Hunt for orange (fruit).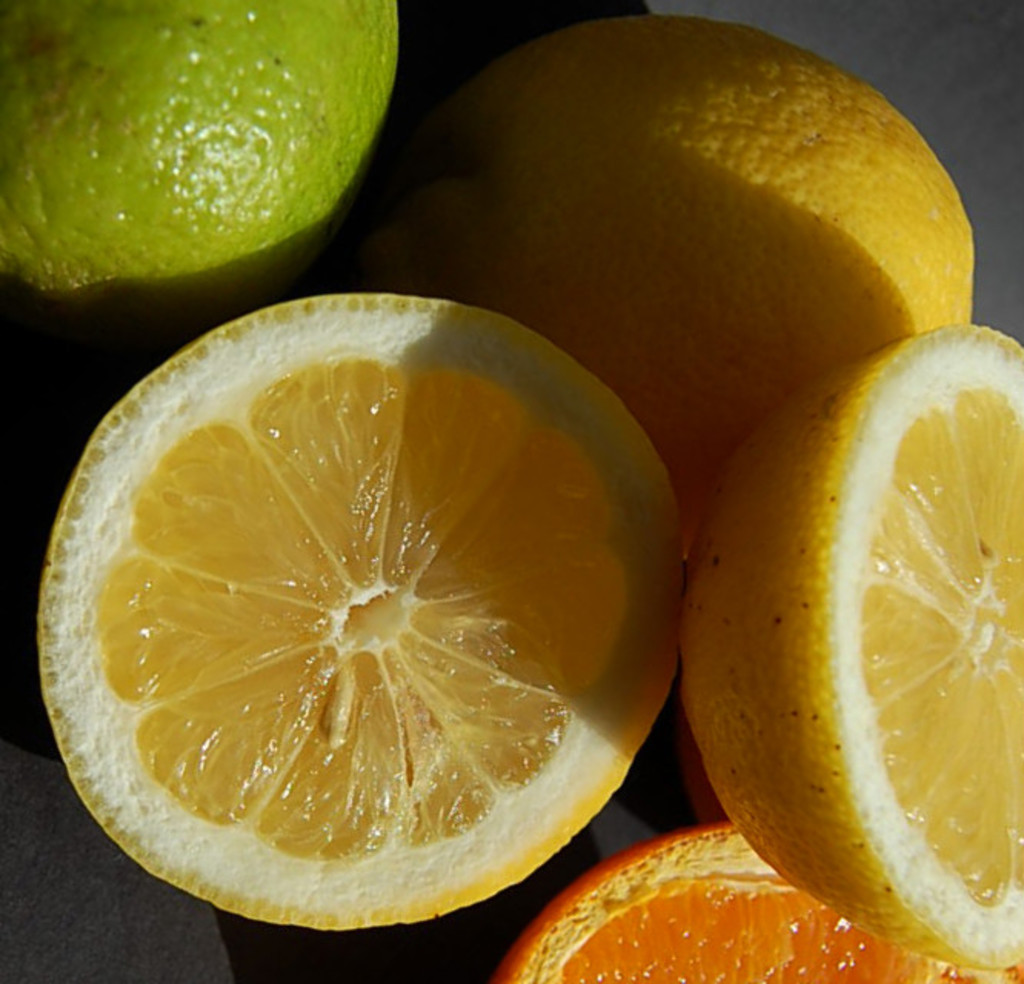
Hunted down at <box>31,300,686,929</box>.
